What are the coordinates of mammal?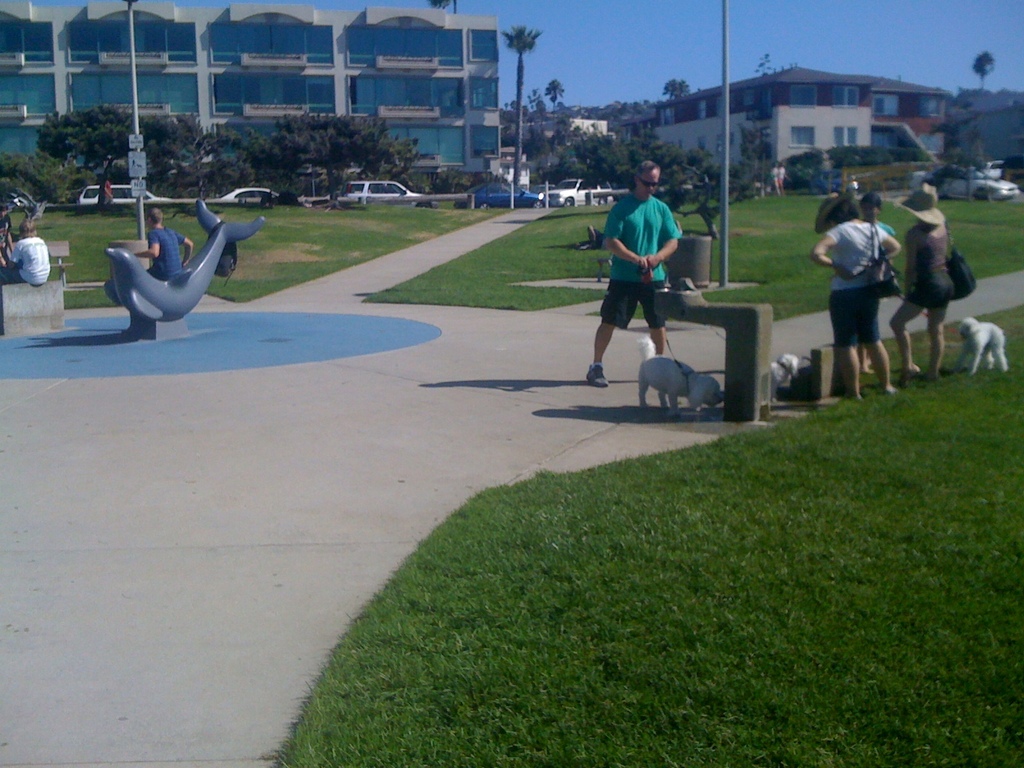
829,184,911,377.
